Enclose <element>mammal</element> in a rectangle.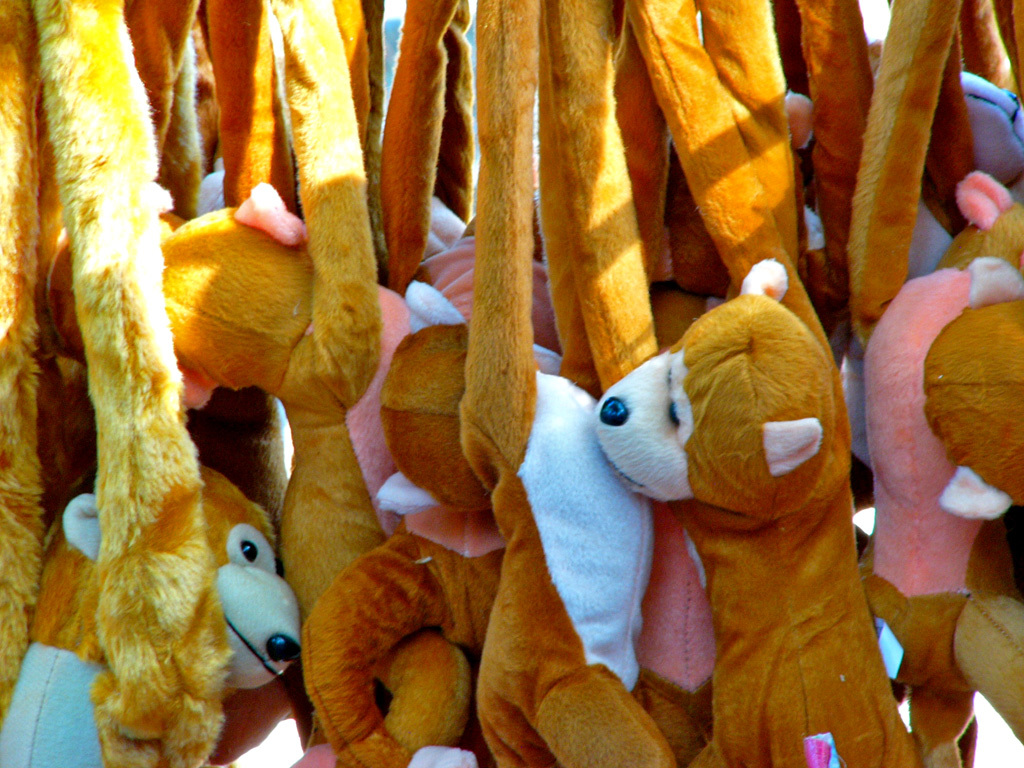
BBox(565, 0, 931, 760).
